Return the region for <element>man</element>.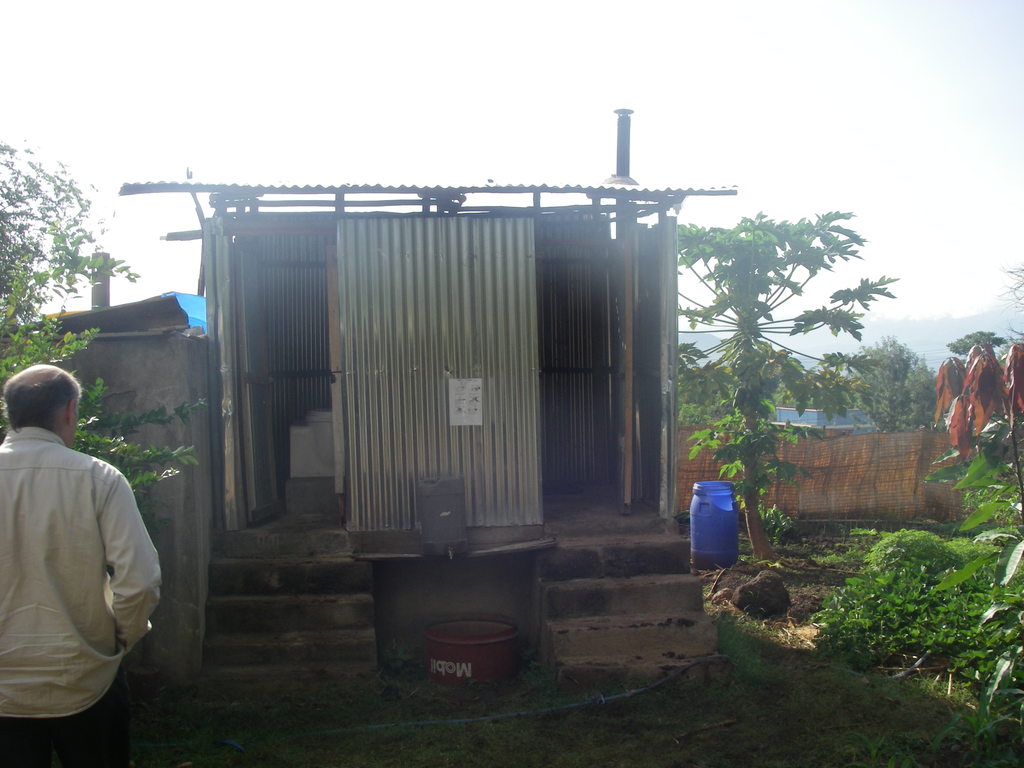
<bbox>0, 365, 161, 767</bbox>.
